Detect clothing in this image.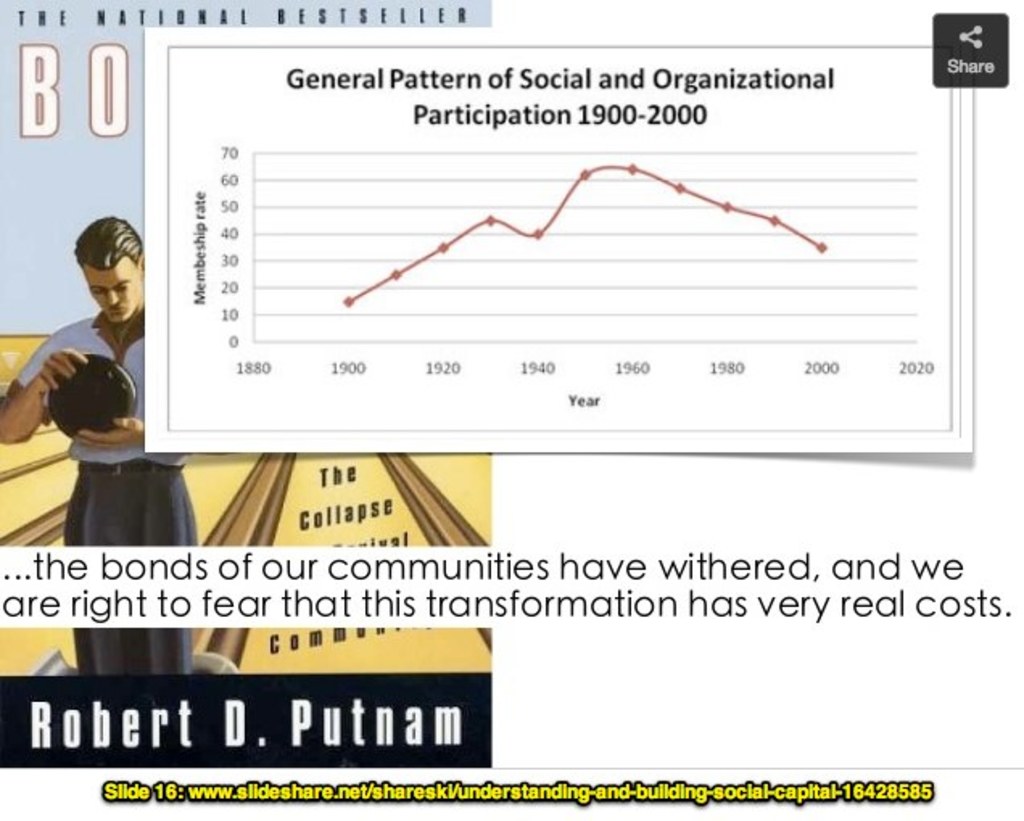
Detection: [0,312,188,472].
